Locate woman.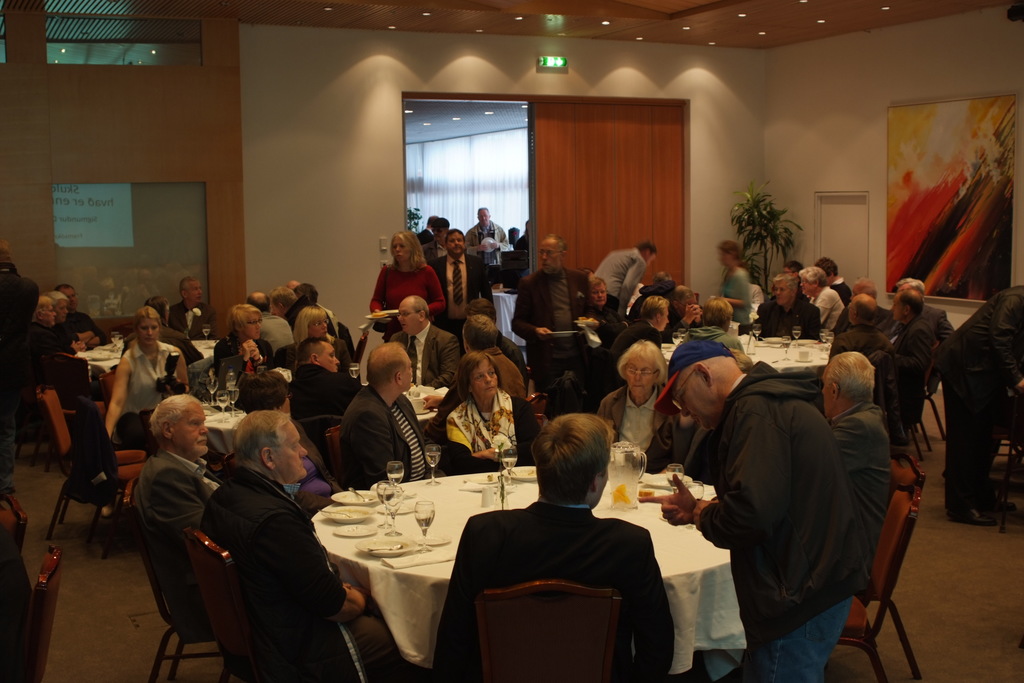
Bounding box: rect(373, 229, 450, 346).
